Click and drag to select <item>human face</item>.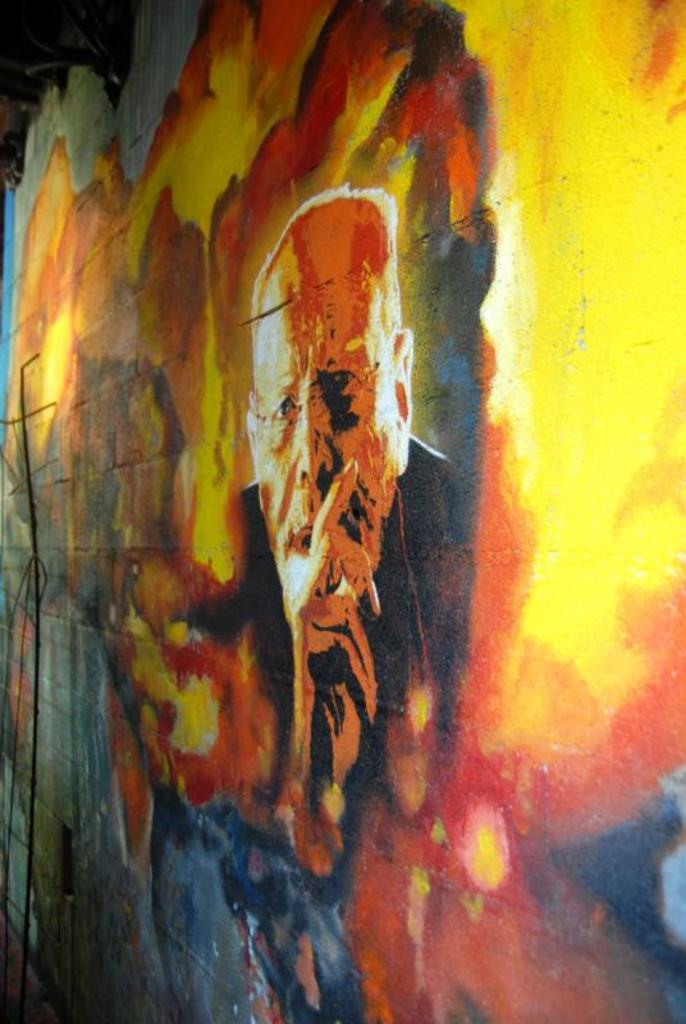
Selection: 251 280 390 620.
